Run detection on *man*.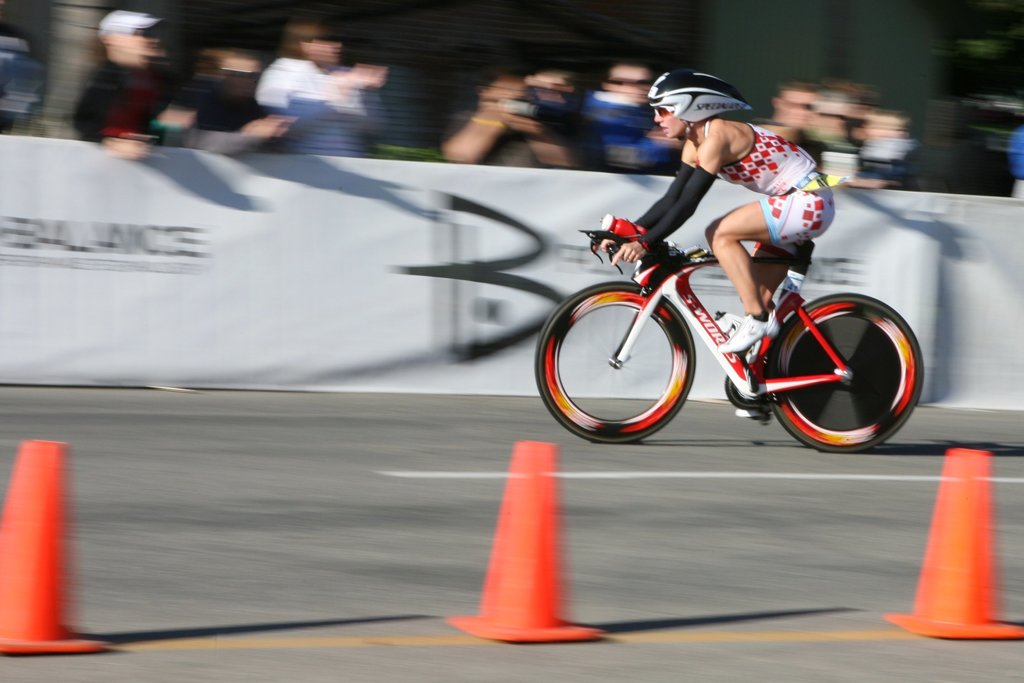
Result: crop(71, 7, 196, 157).
